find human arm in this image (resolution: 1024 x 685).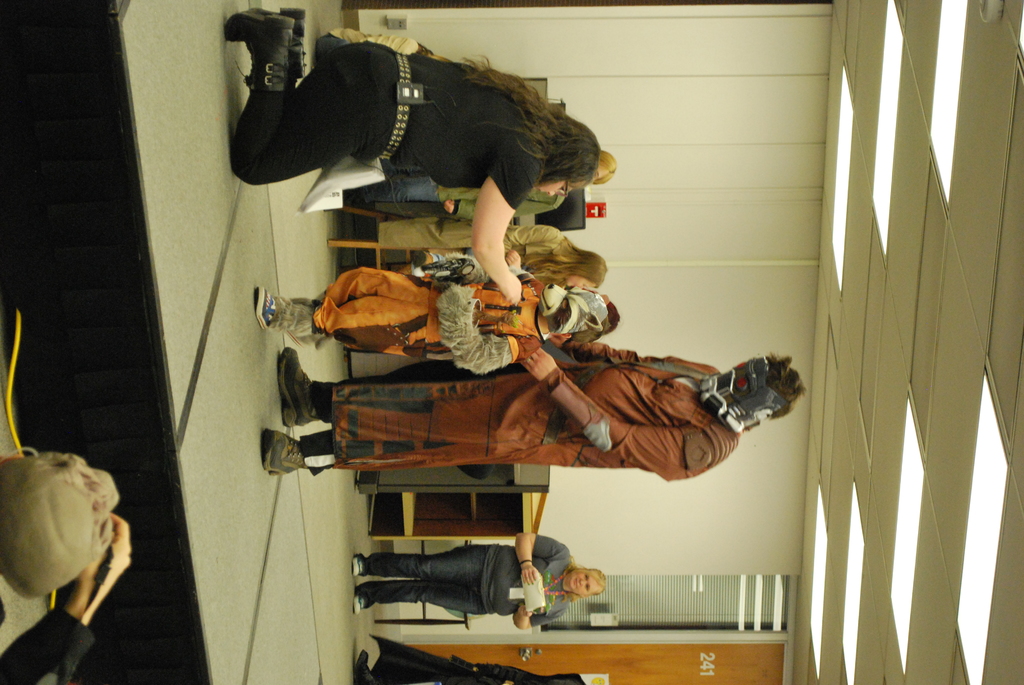
l=502, t=221, r=560, b=242.
